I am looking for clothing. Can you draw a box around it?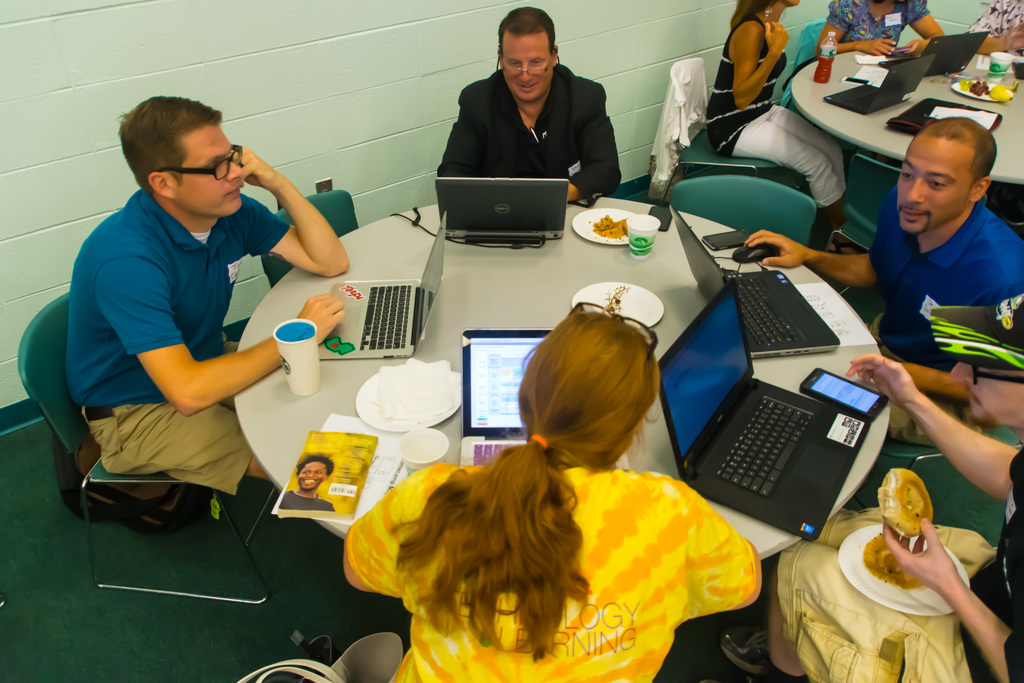
Sure, the bounding box is detection(709, 10, 848, 209).
